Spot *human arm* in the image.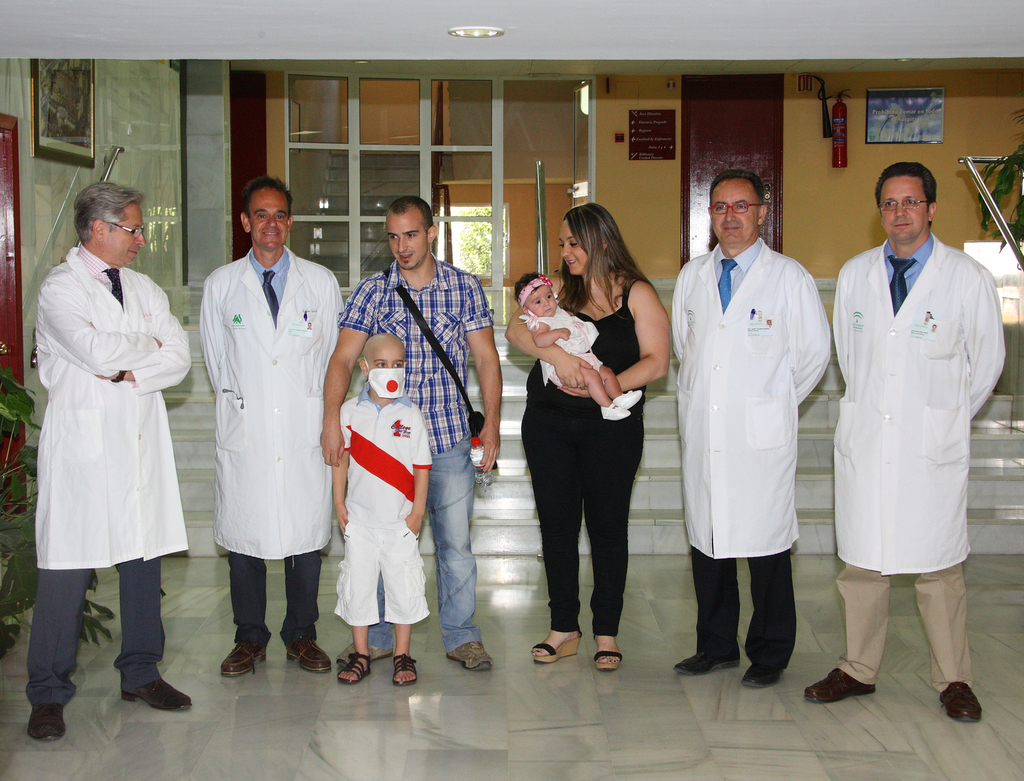
*human arm* found at crop(462, 271, 505, 475).
